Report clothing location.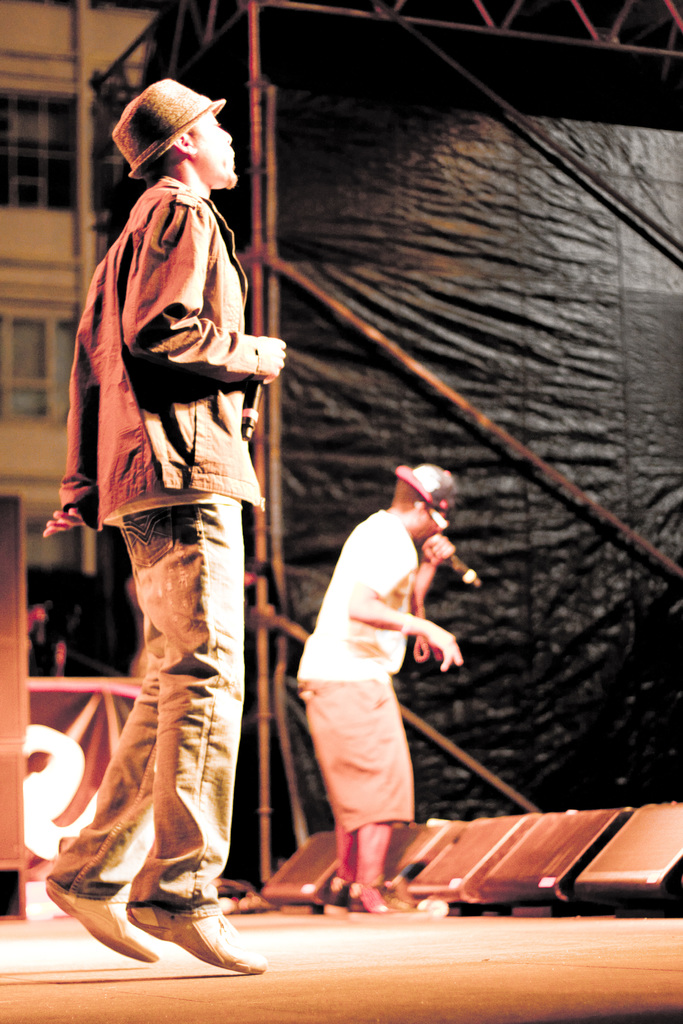
Report: [59,173,265,922].
